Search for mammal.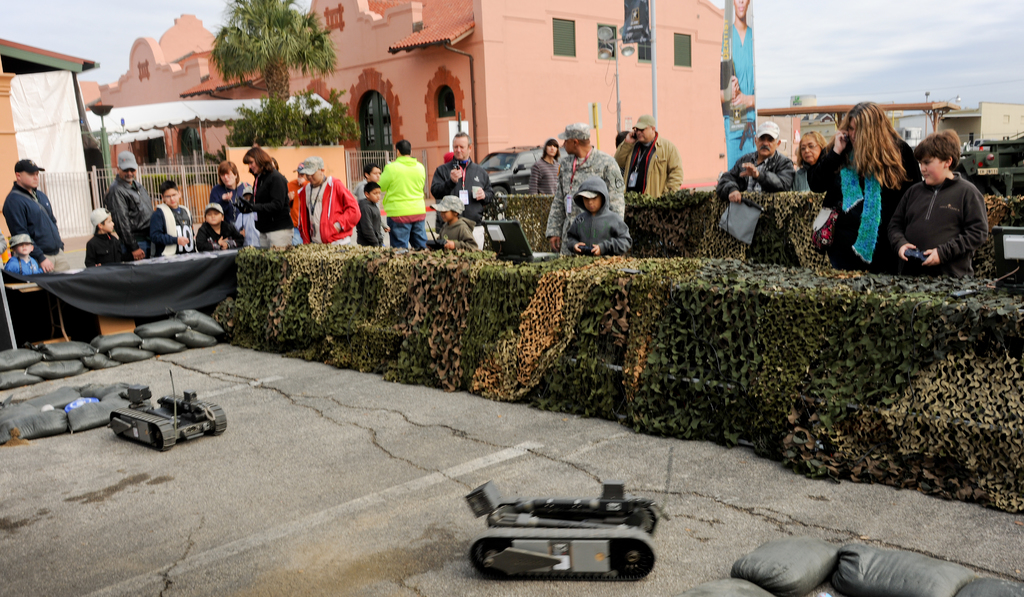
Found at x1=86, y1=208, x2=135, y2=267.
